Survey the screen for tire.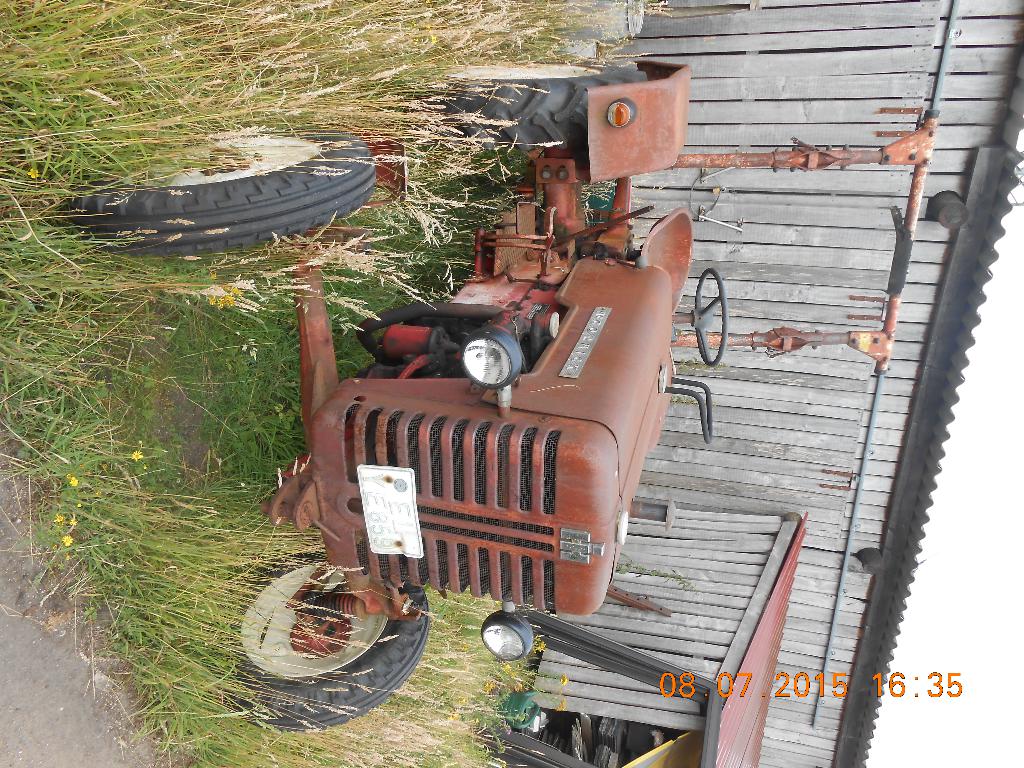
Survey found: region(400, 61, 648, 182).
